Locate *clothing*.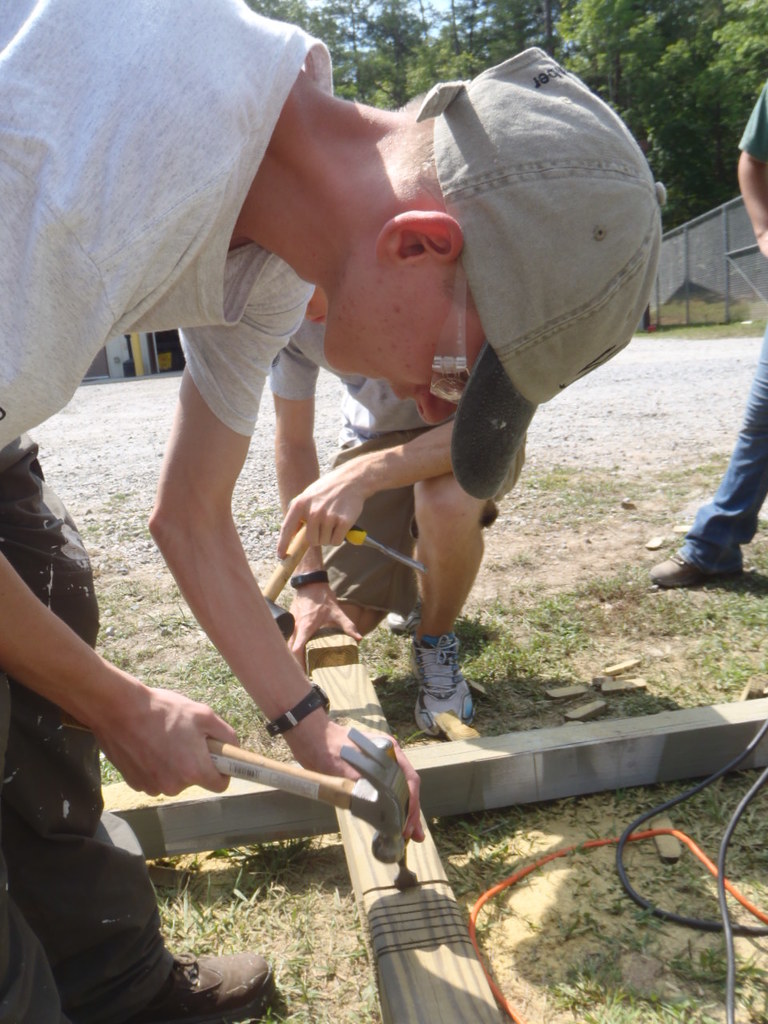
Bounding box: x1=0 y1=0 x2=337 y2=444.
